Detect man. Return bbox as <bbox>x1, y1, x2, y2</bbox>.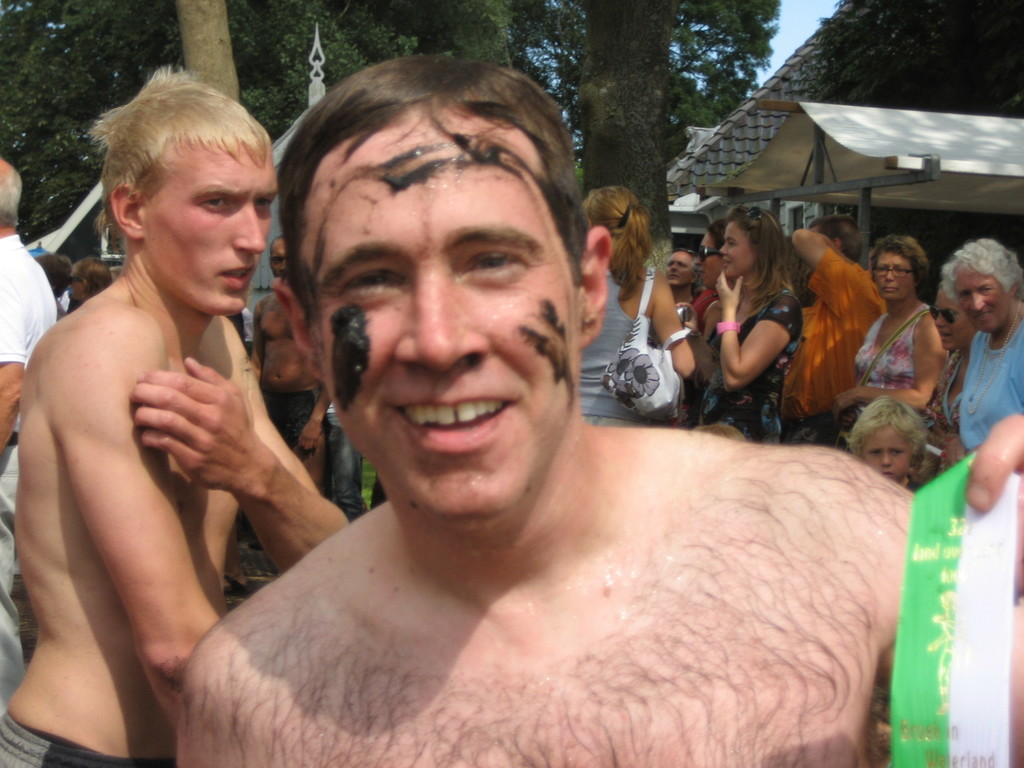
<bbox>0, 61, 350, 767</bbox>.
